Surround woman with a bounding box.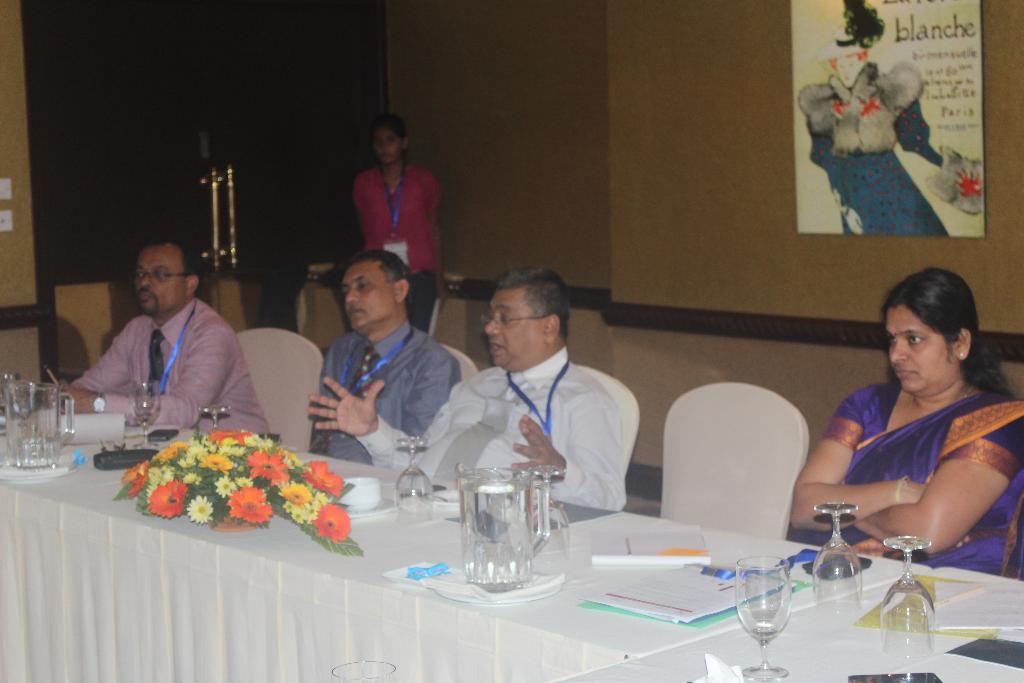
pyautogui.locateOnScreen(353, 107, 452, 332).
